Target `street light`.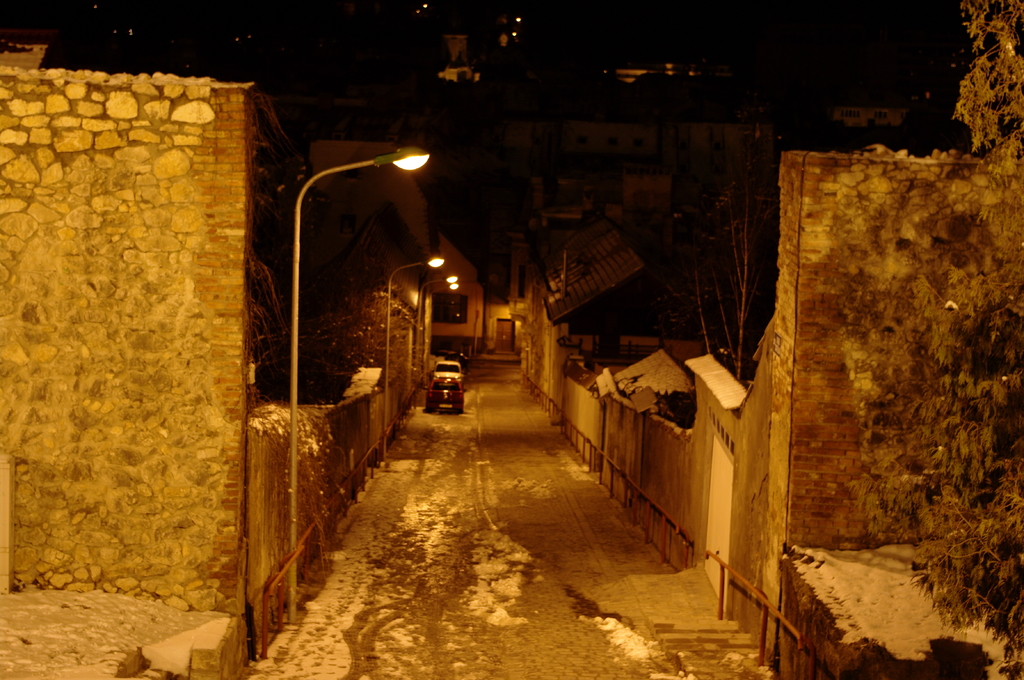
Target region: pyautogui.locateOnScreen(423, 283, 457, 404).
